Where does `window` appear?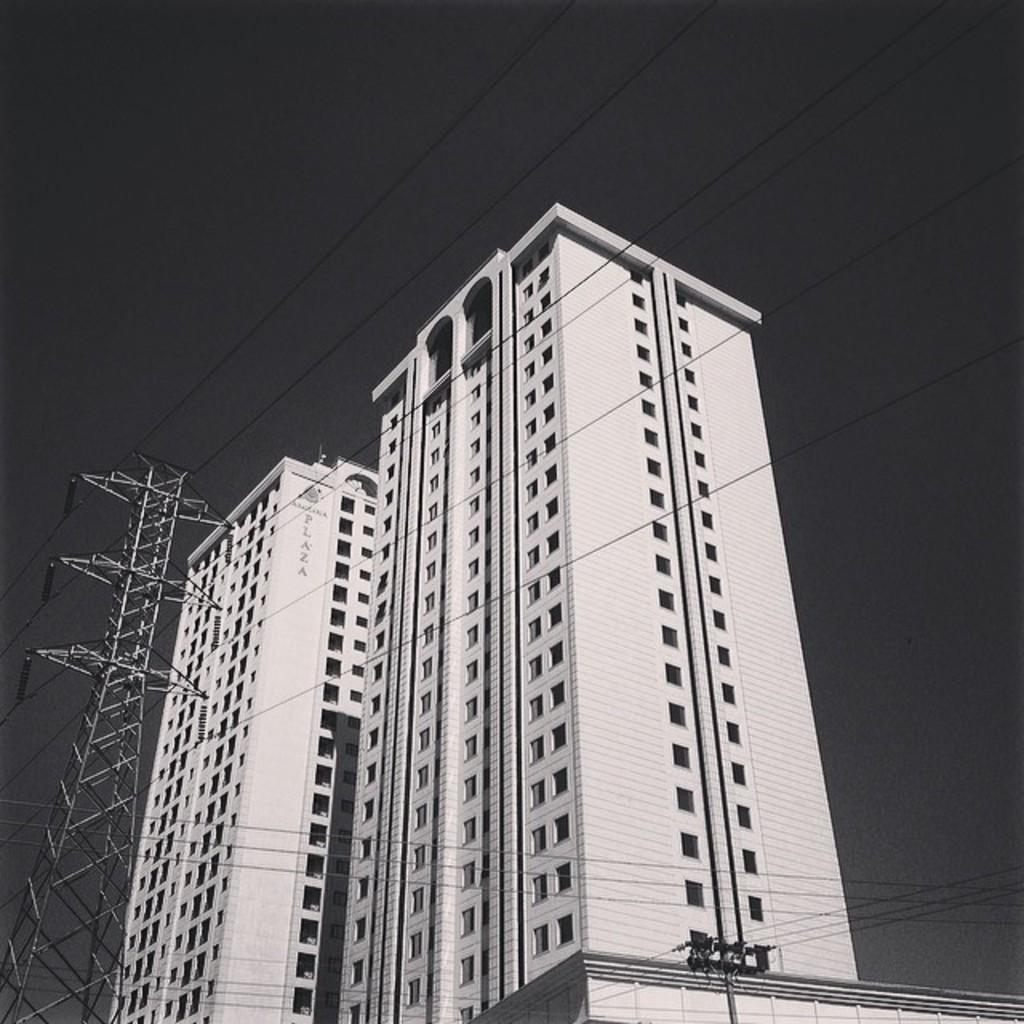
Appears at 365,768,379,782.
